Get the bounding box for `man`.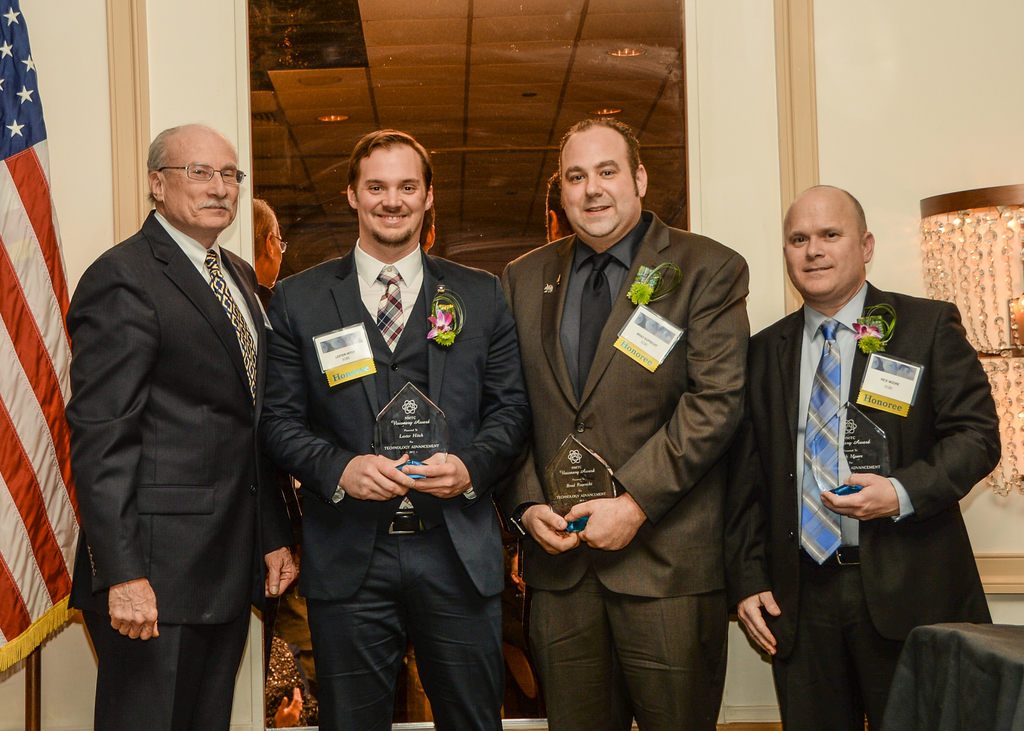
<region>265, 129, 530, 730</region>.
